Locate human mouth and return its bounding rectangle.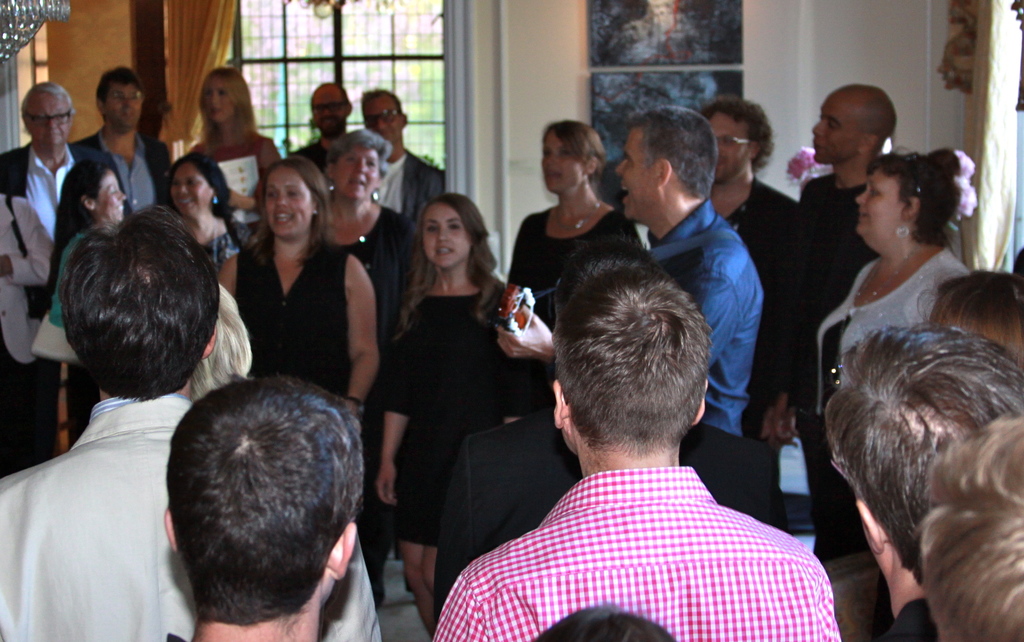
44/131/59/136.
